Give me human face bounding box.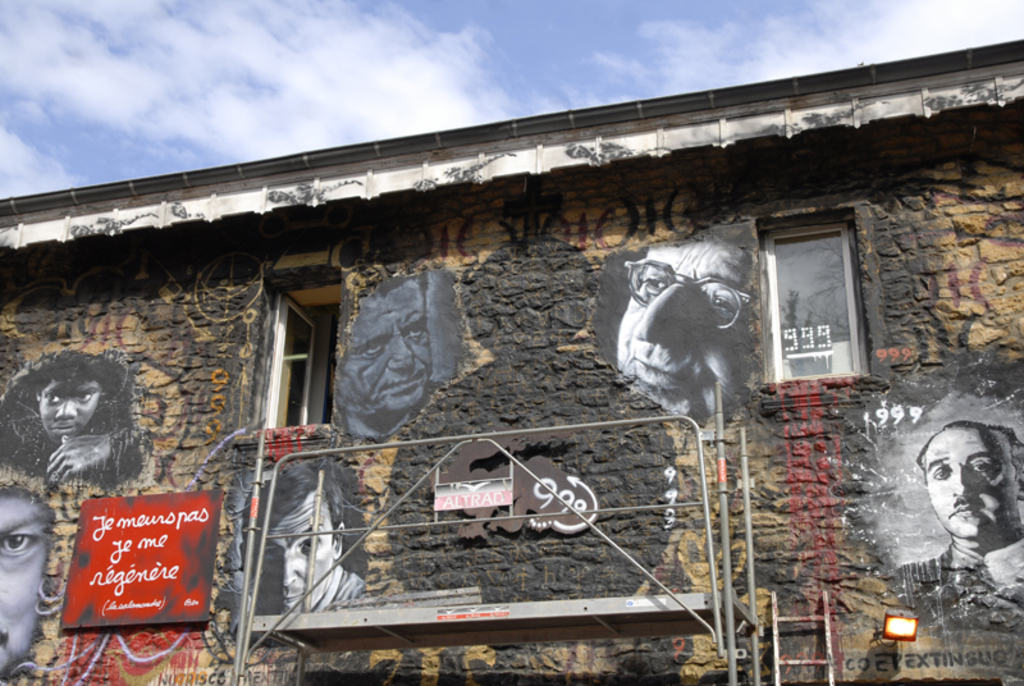
(x1=0, y1=485, x2=61, y2=674).
